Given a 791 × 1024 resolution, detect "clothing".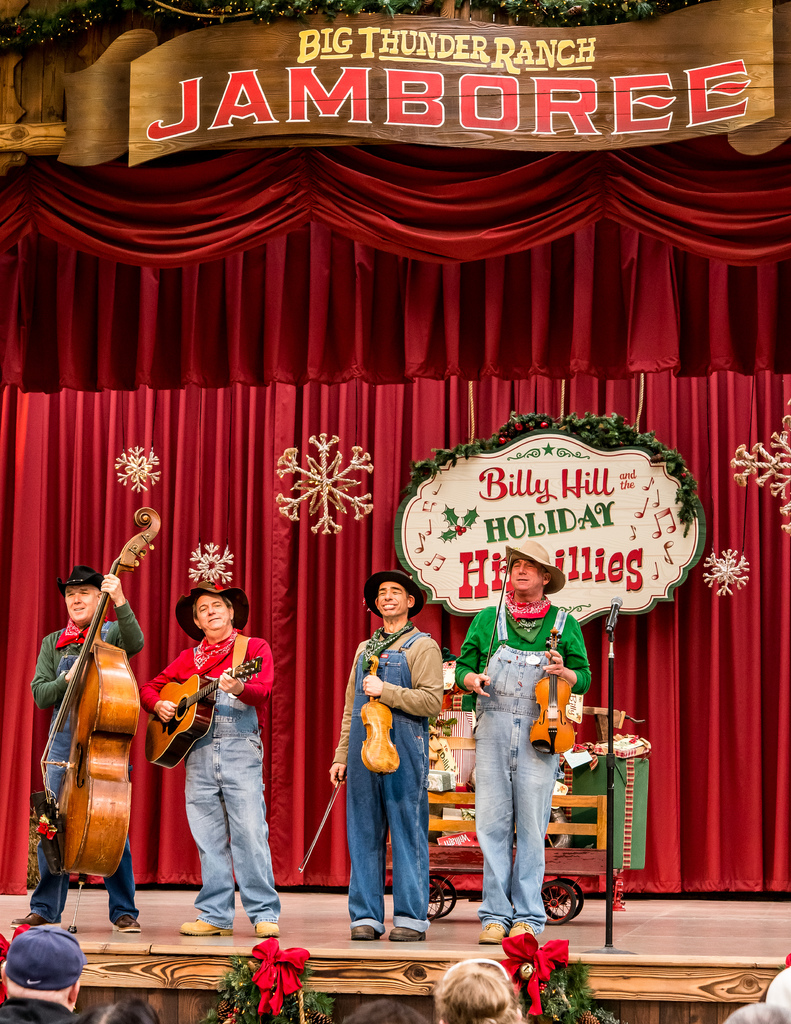
[left=33, top=598, right=141, bottom=925].
